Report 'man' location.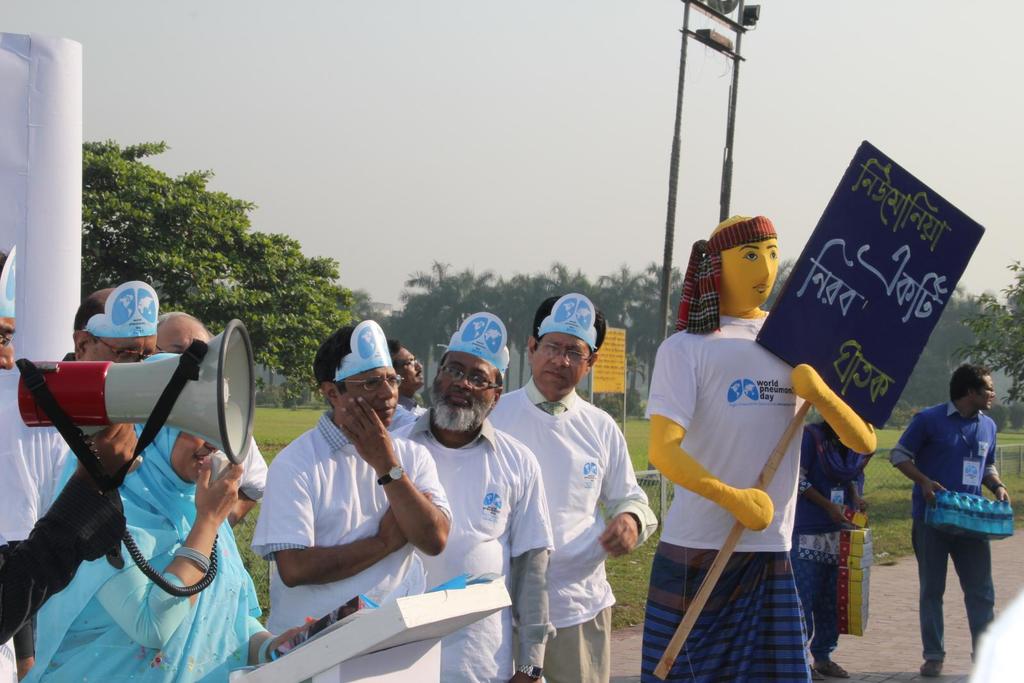
Report: [10, 269, 167, 682].
